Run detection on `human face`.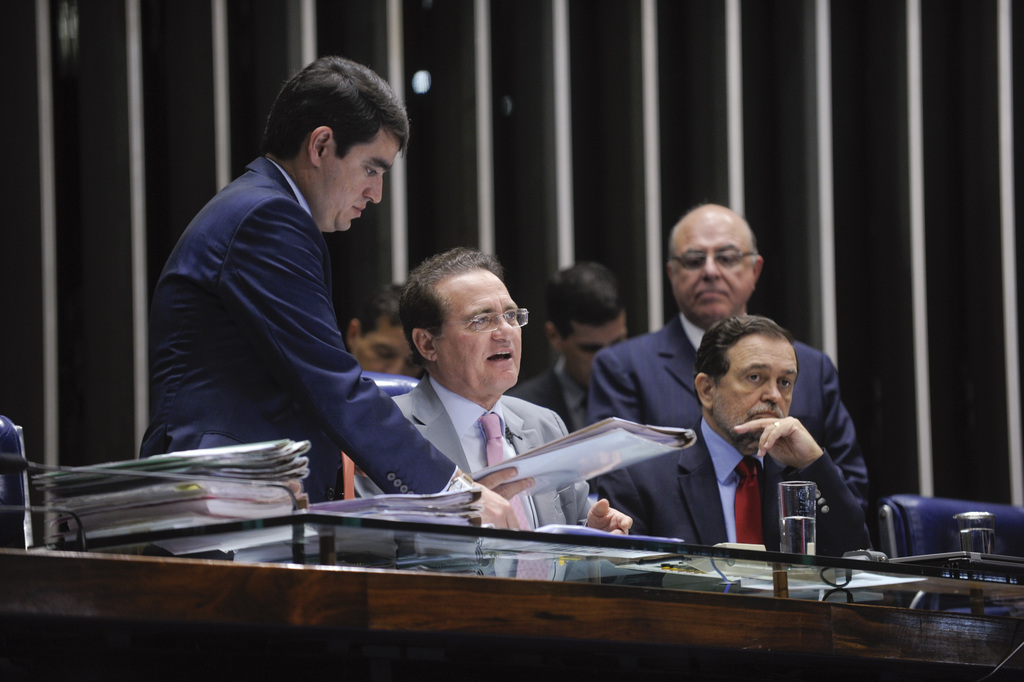
Result: [437, 261, 522, 398].
